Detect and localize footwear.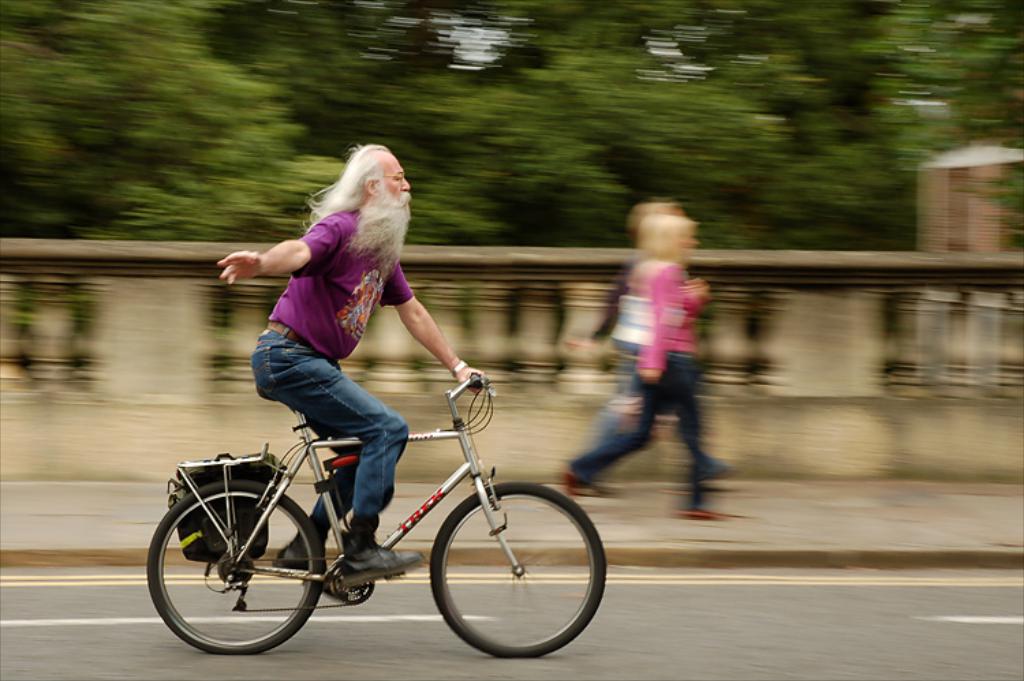
Localized at Rect(276, 538, 328, 584).
